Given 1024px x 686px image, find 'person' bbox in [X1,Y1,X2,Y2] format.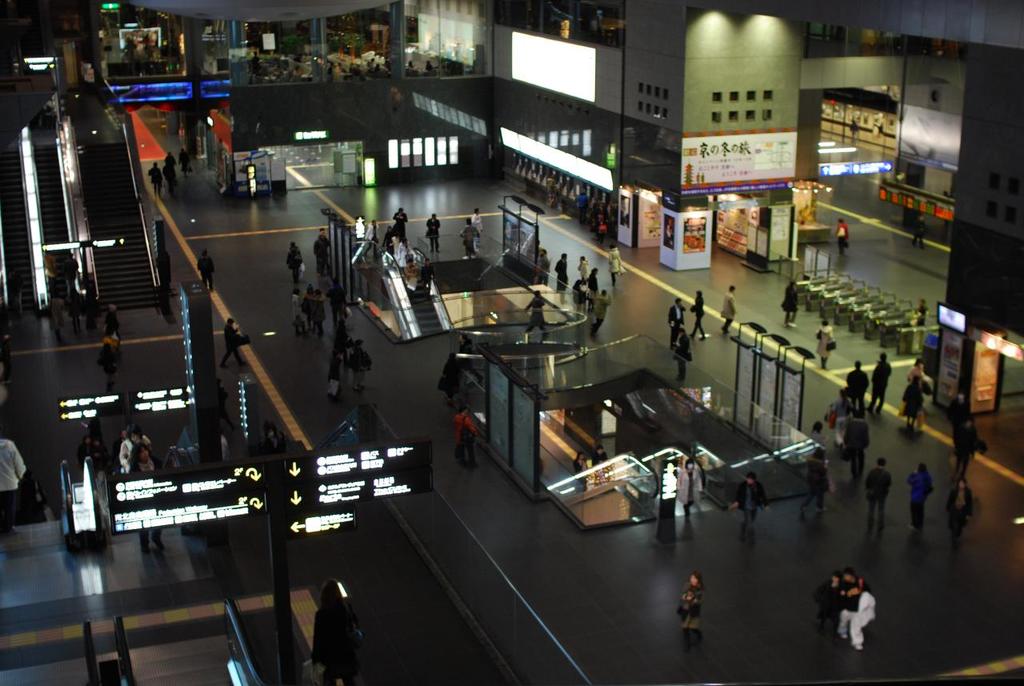
[73,288,78,333].
